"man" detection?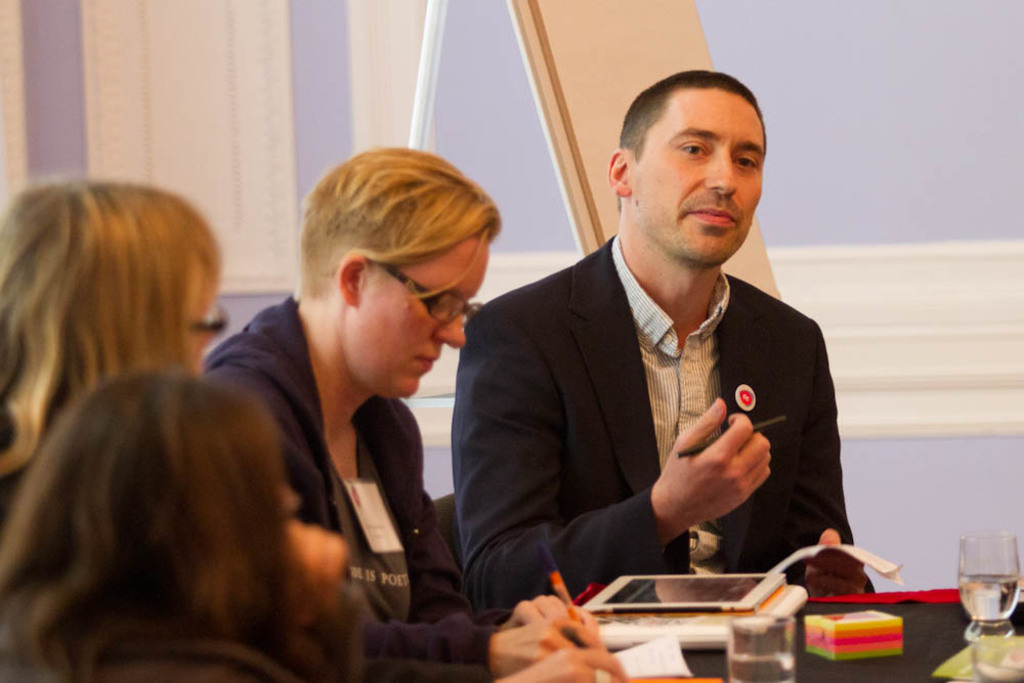
bbox=(449, 67, 872, 612)
